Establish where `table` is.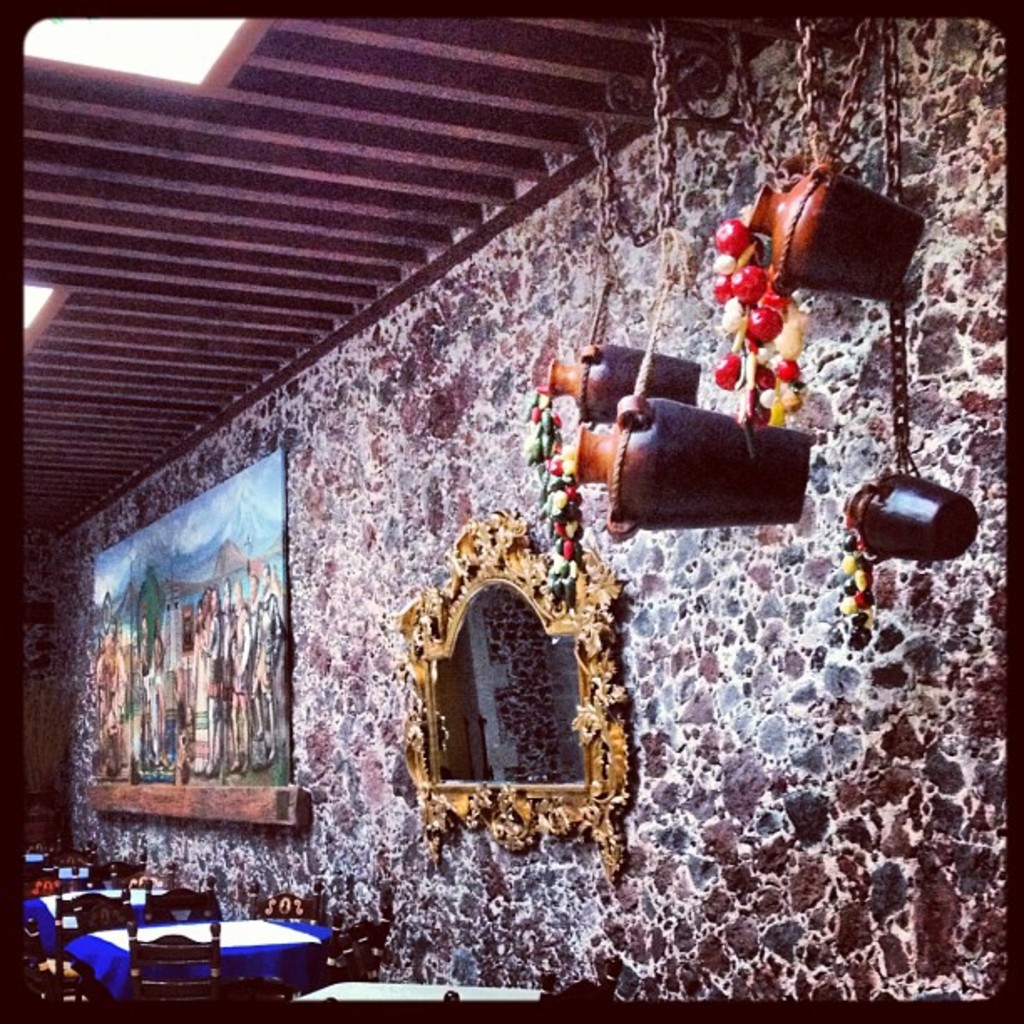
Established at bbox=[35, 909, 366, 1012].
